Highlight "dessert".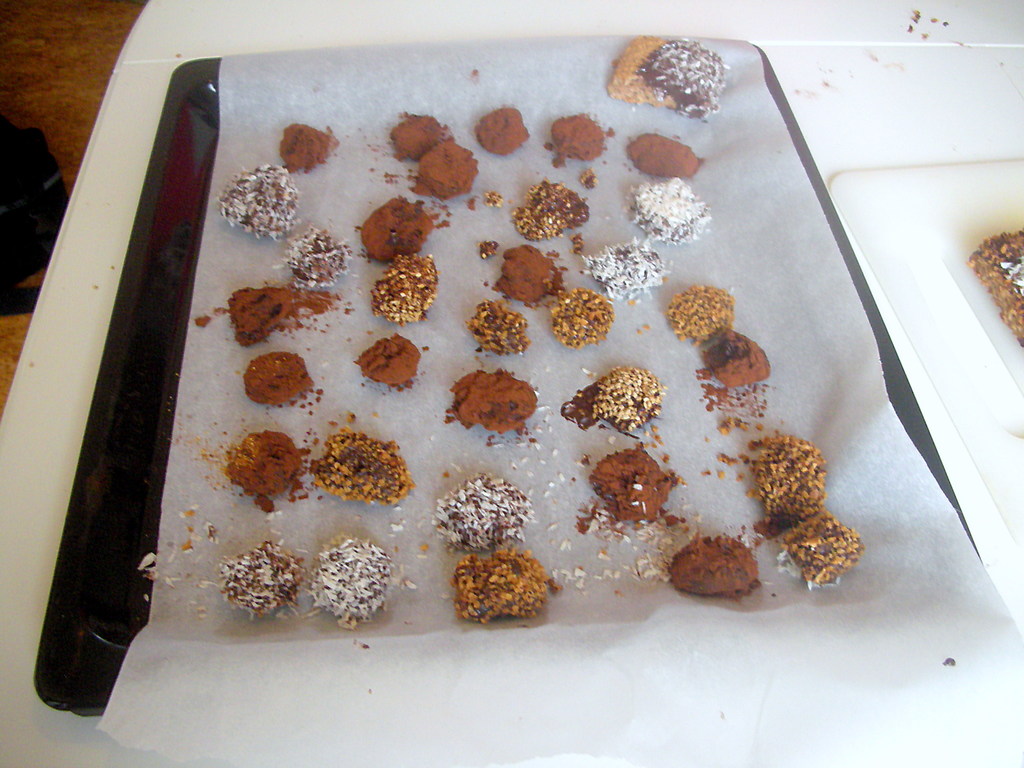
Highlighted region: [x1=354, y1=333, x2=433, y2=392].
